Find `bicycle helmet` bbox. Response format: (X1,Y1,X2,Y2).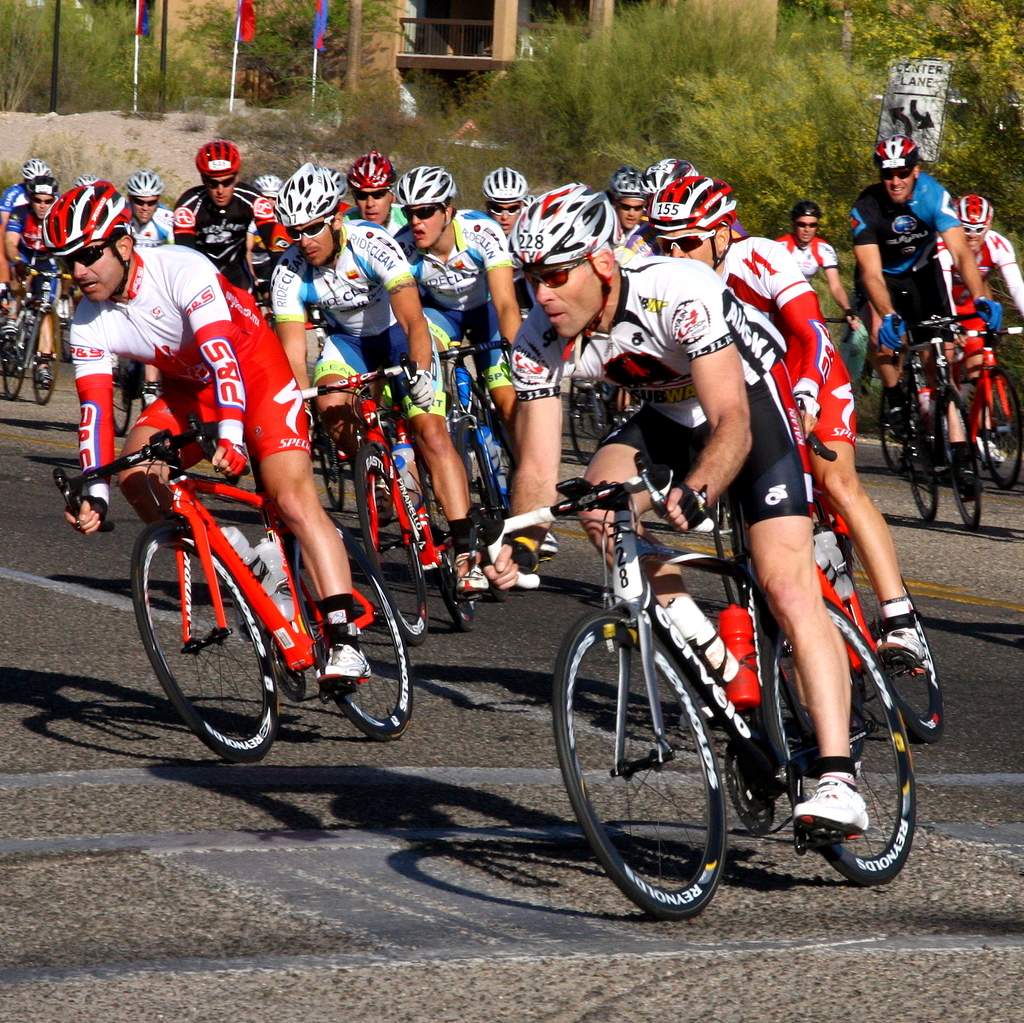
(132,169,159,205).
